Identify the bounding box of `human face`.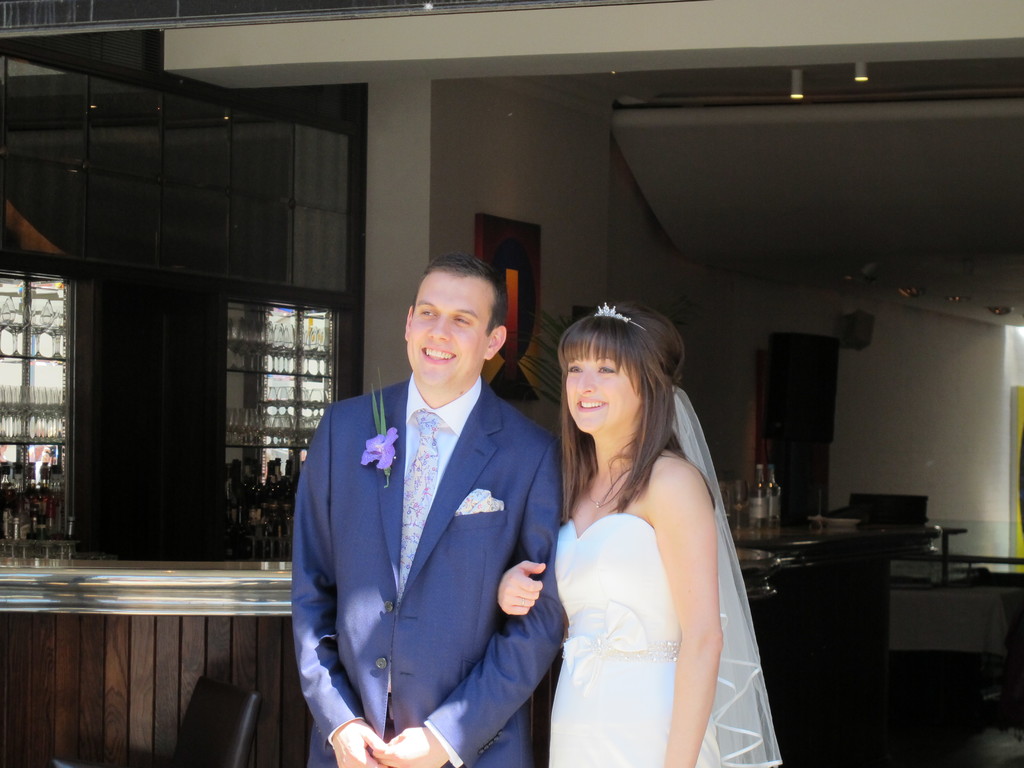
[563, 349, 650, 430].
